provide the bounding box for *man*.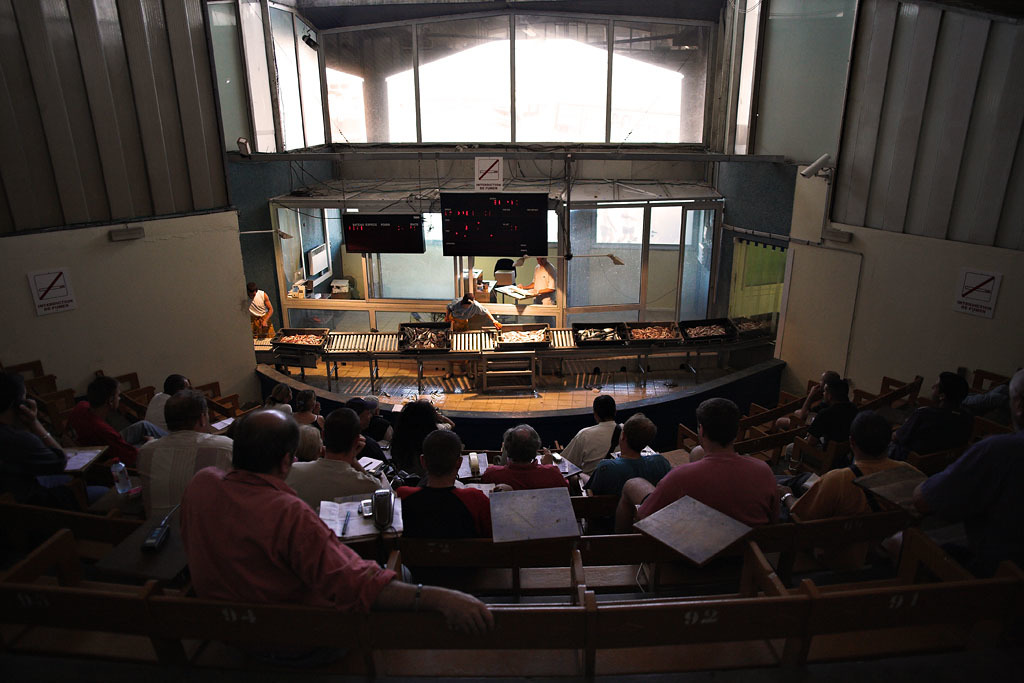
177,407,490,630.
